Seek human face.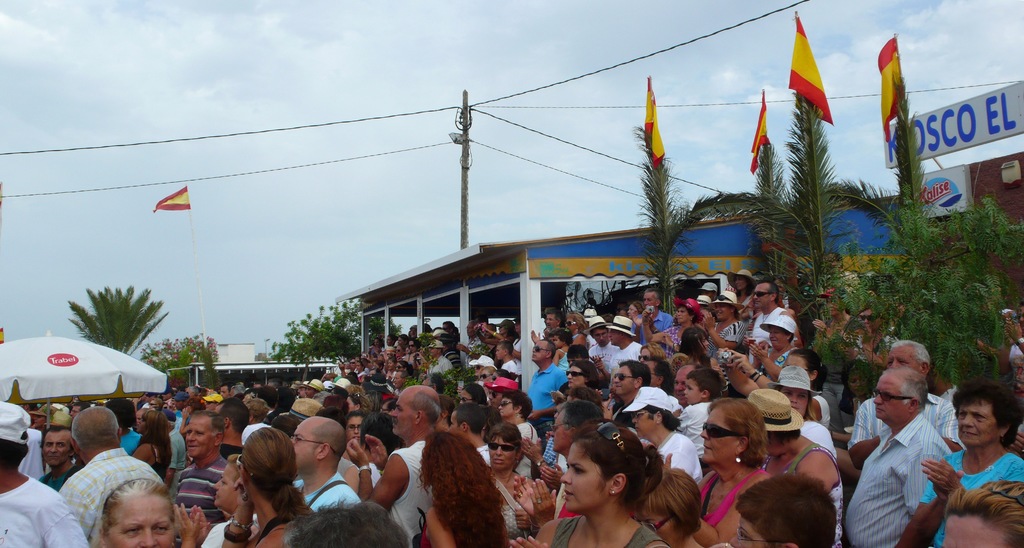
[x1=32, y1=413, x2=47, y2=428].
